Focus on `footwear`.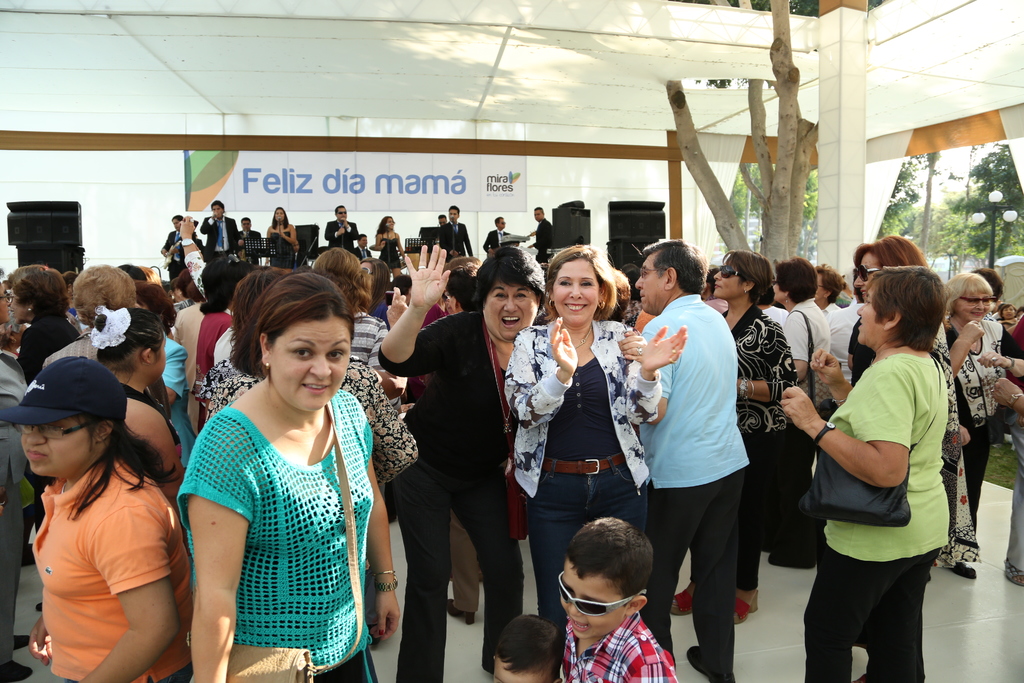
Focused at [x1=0, y1=657, x2=35, y2=682].
